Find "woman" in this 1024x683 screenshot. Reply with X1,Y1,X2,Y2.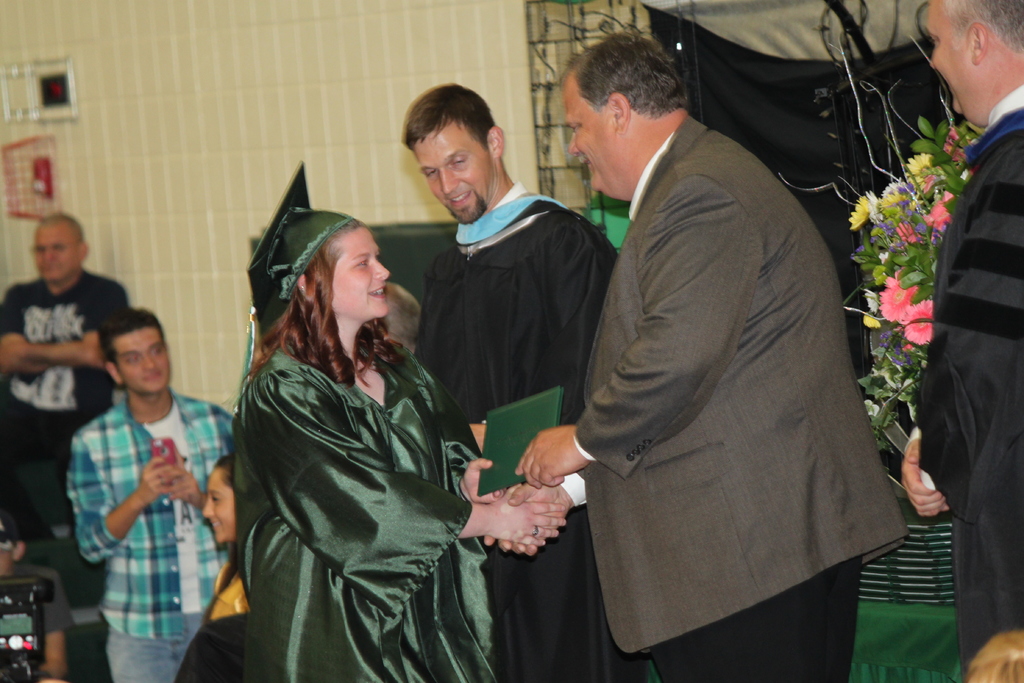
227,168,477,682.
